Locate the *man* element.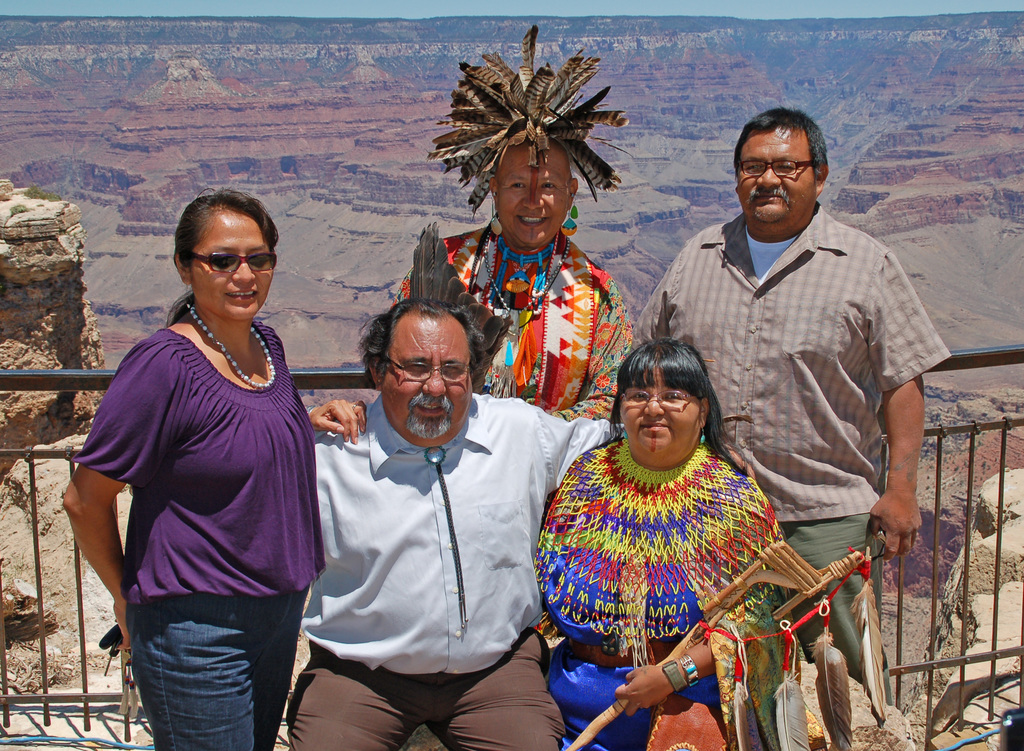
Element bbox: [654, 179, 947, 688].
